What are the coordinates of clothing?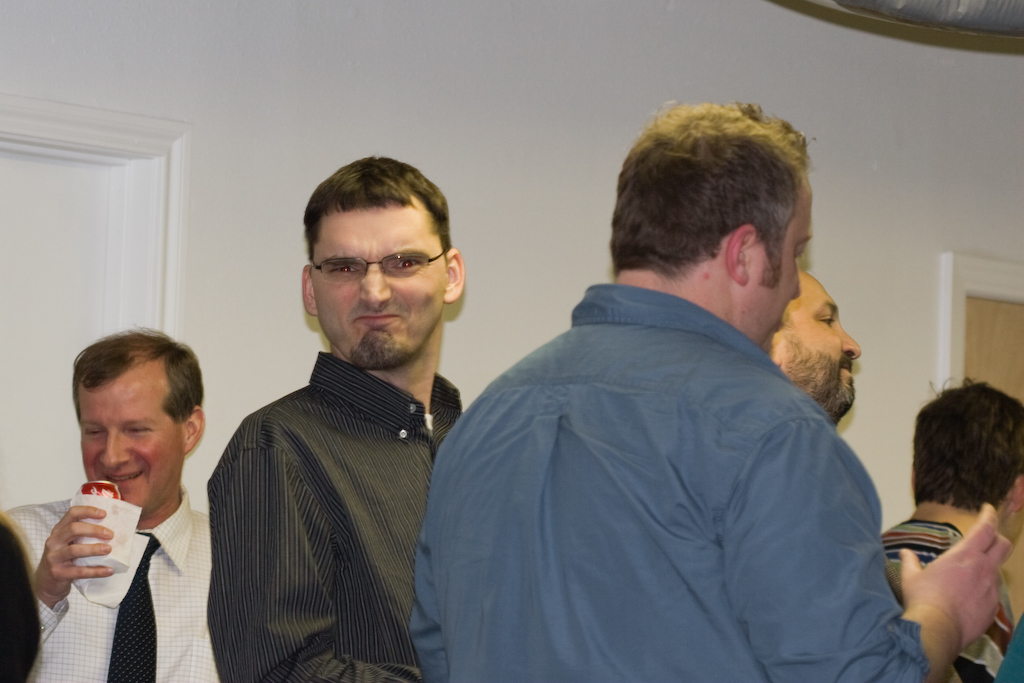
bbox(879, 518, 1013, 682).
